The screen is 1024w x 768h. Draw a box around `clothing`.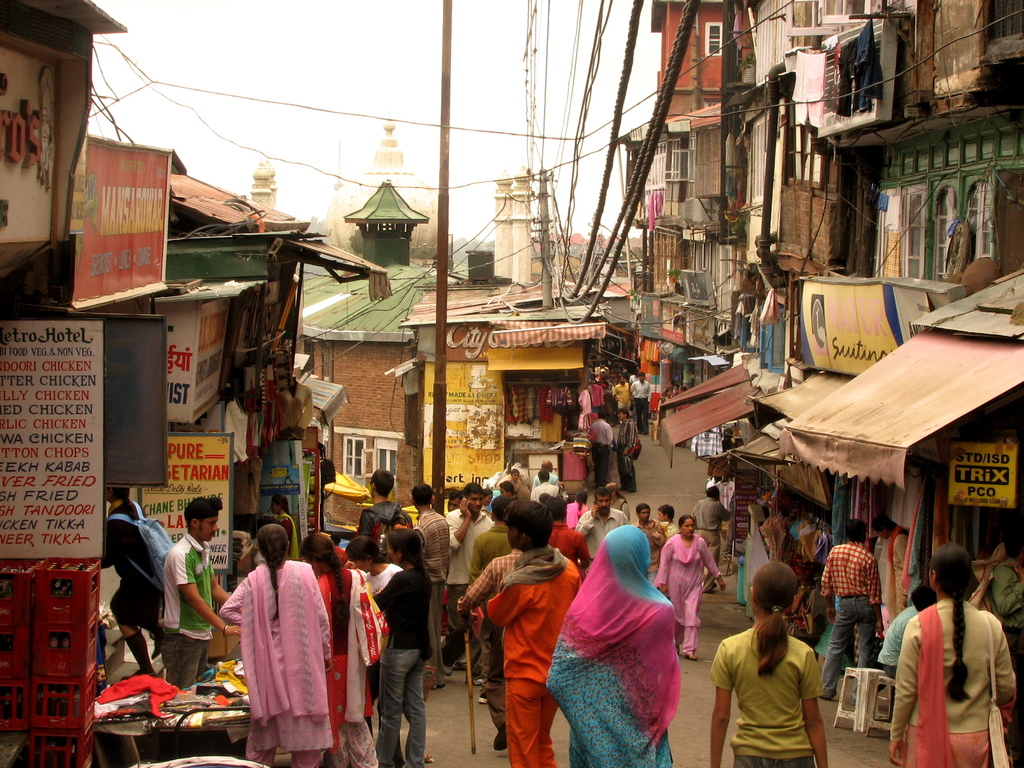
<region>544, 526, 684, 767</region>.
